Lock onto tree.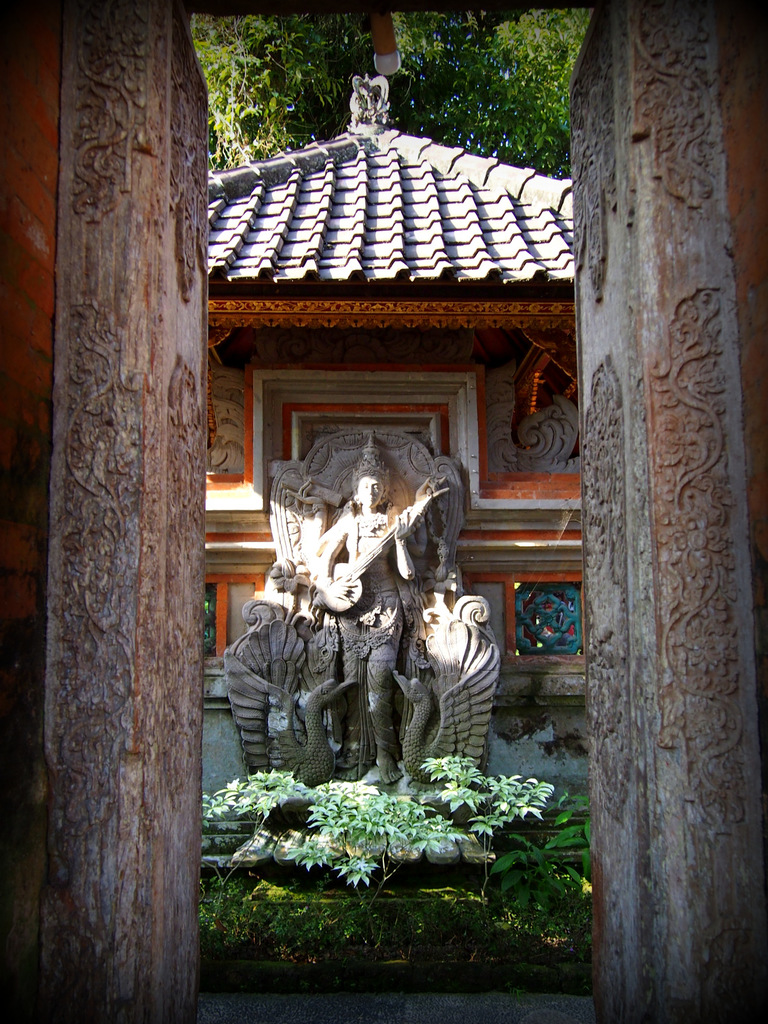
Locked: <region>186, 0, 595, 182</region>.
